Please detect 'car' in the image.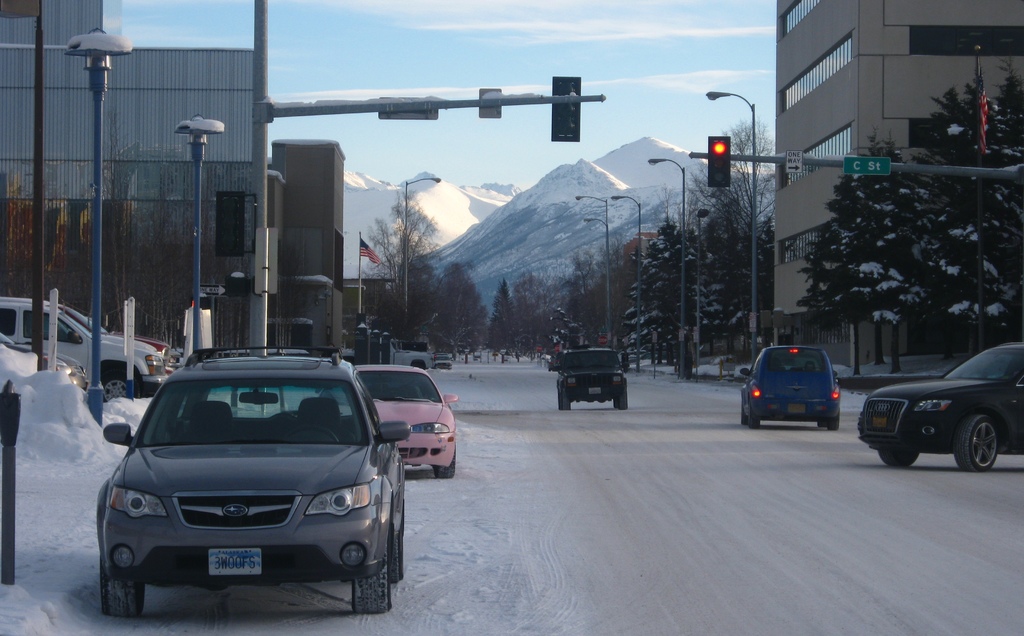
{"left": 860, "top": 338, "right": 1023, "bottom": 475}.
